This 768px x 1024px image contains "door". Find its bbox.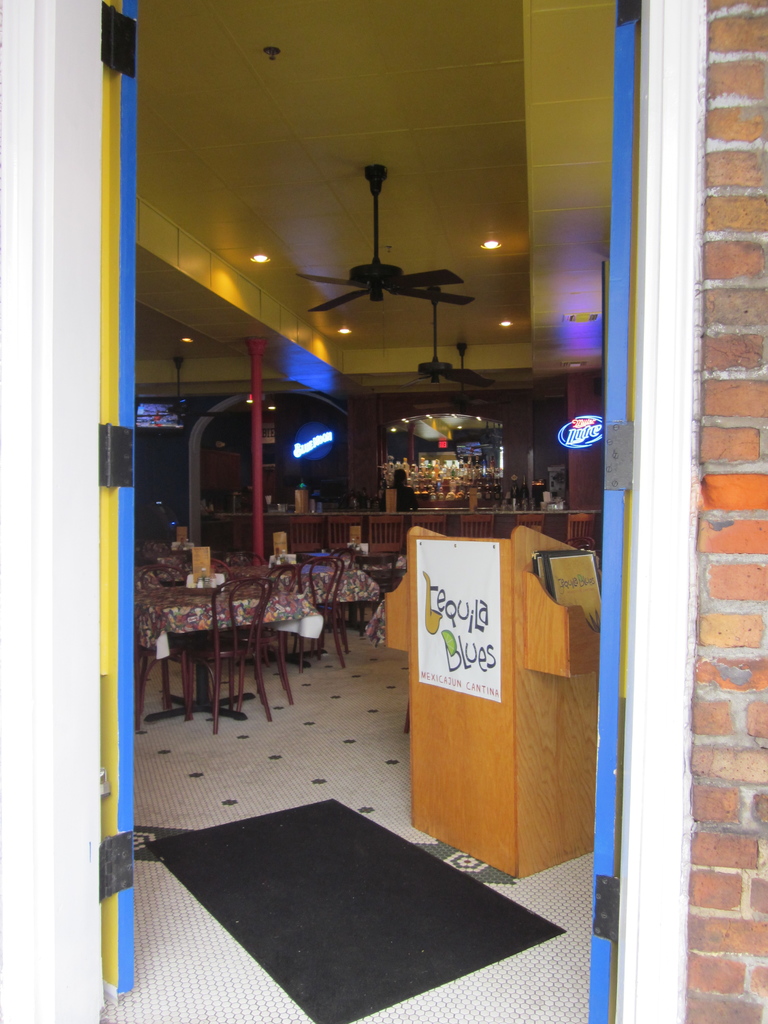
[587, 0, 641, 1023].
